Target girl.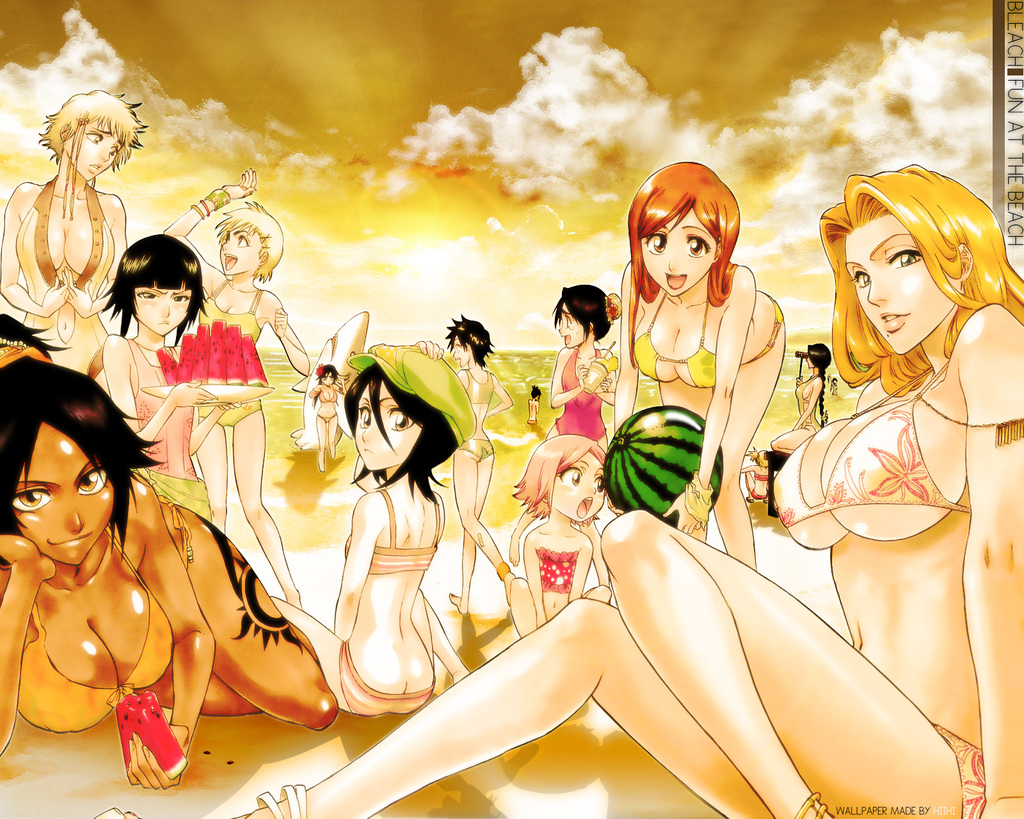
Target region: 271 339 477 711.
